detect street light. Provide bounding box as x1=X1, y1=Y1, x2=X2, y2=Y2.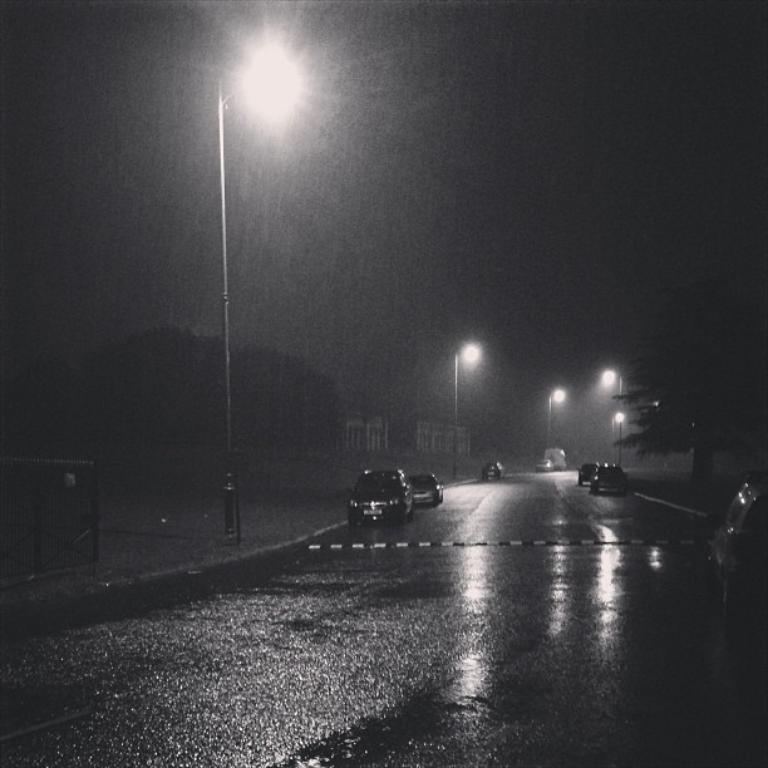
x1=452, y1=341, x2=484, y2=477.
